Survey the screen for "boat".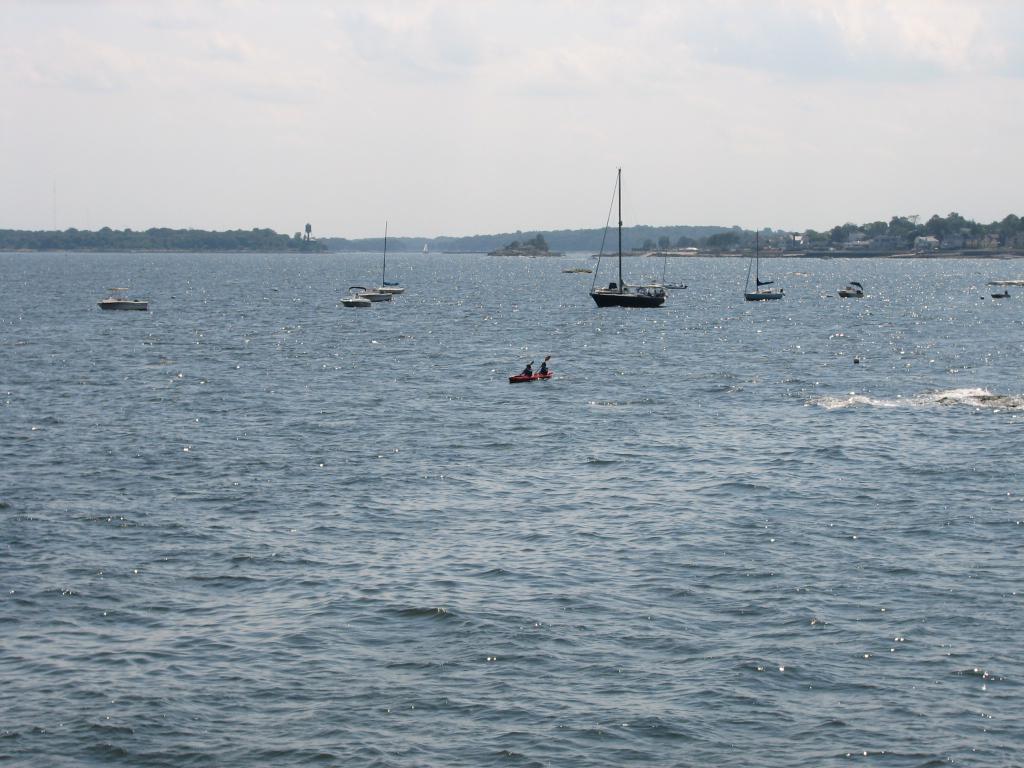
Survey found: box(591, 172, 664, 305).
